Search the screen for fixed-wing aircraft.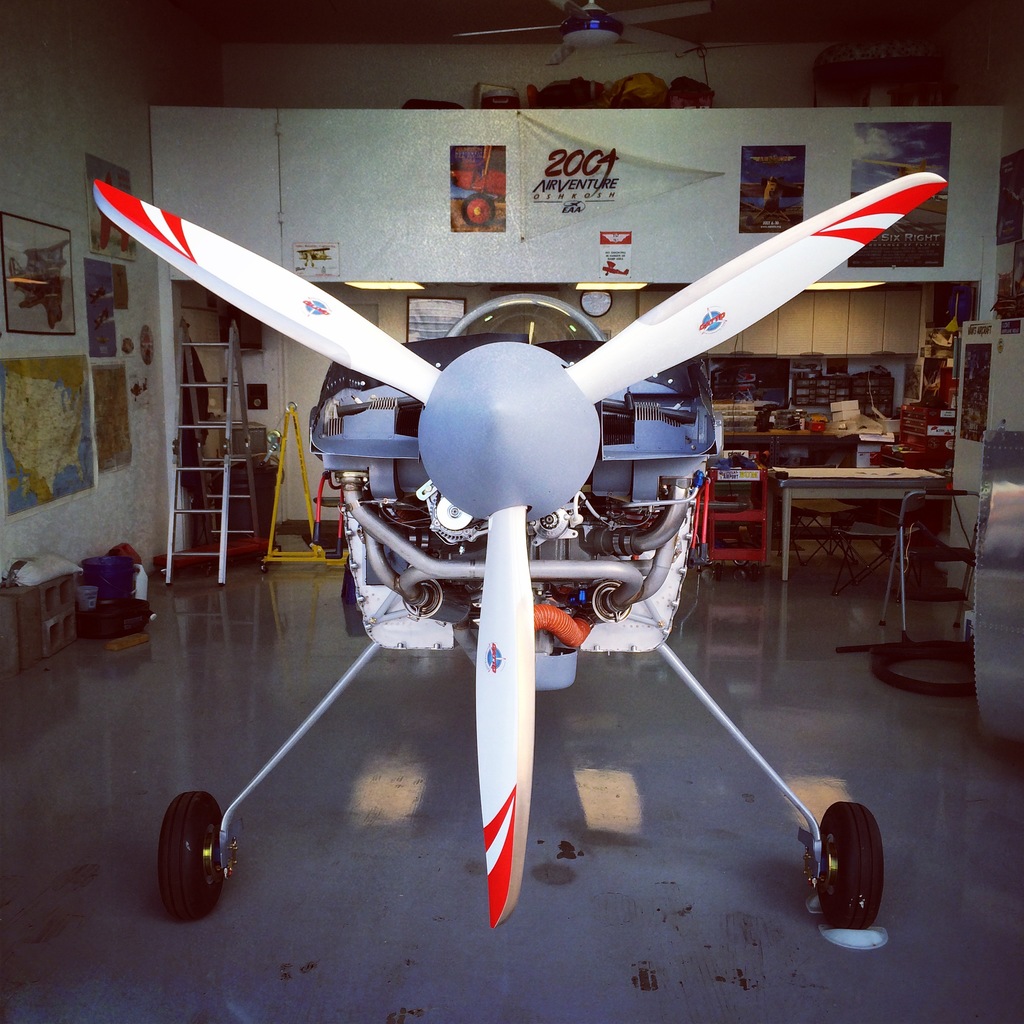
Found at {"left": 81, "top": 166, "right": 938, "bottom": 940}.
